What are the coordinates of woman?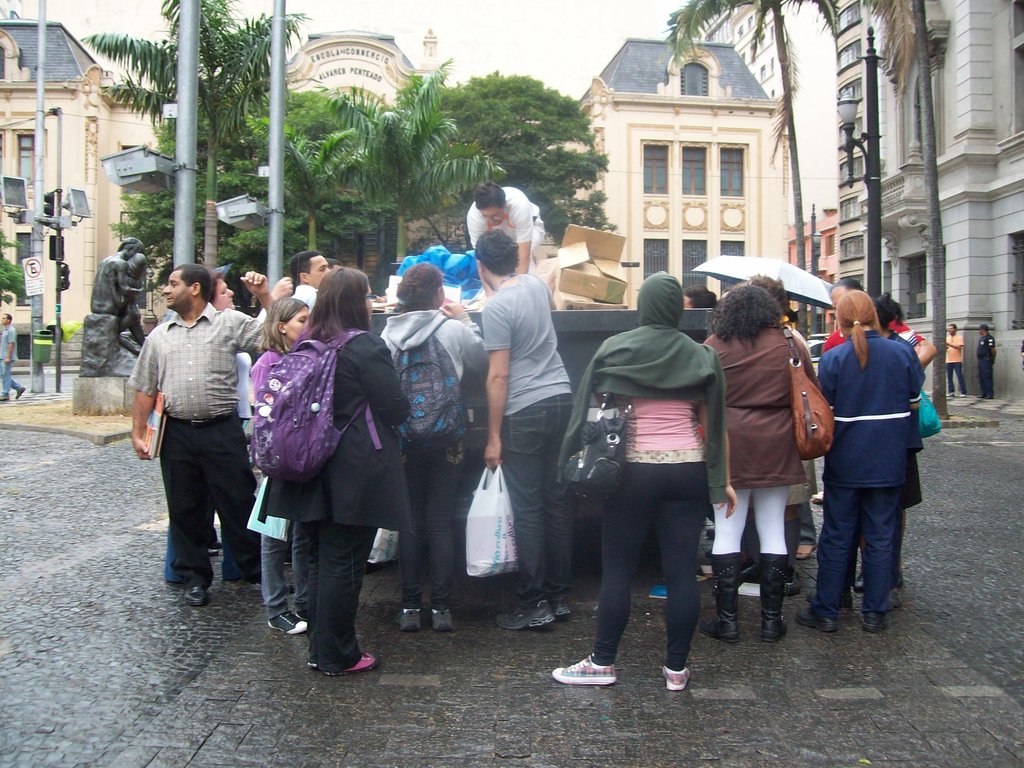
x1=248, y1=296, x2=317, y2=638.
